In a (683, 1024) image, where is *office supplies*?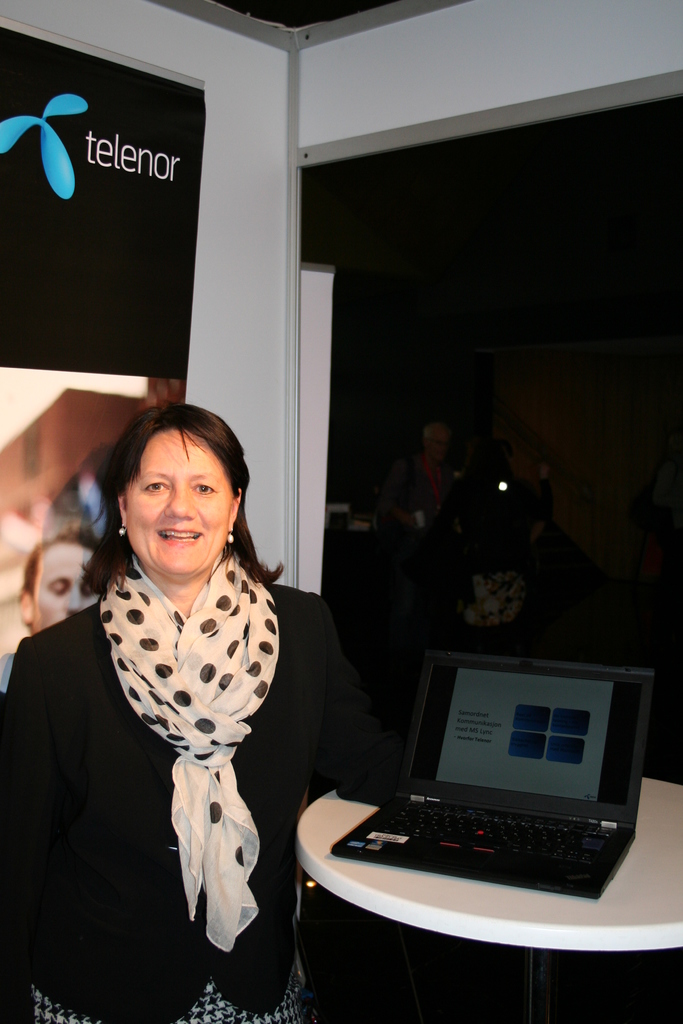
x1=337 y1=662 x2=657 y2=877.
